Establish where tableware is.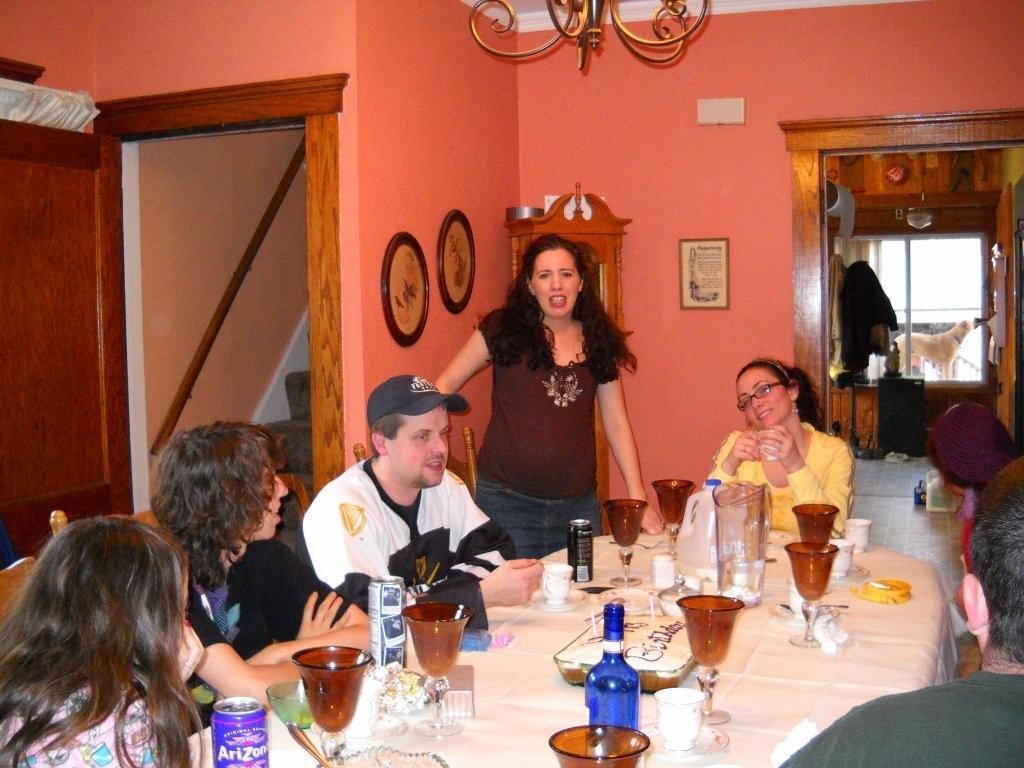
Established at Rect(790, 539, 837, 641).
